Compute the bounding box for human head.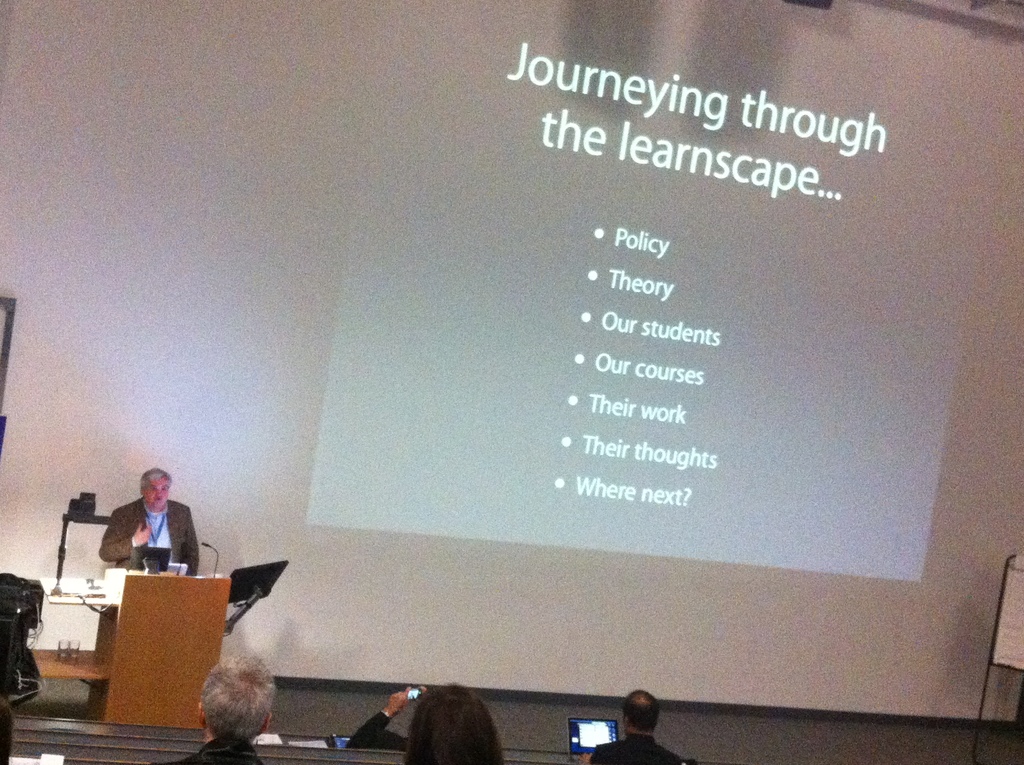
Rect(141, 466, 173, 511).
